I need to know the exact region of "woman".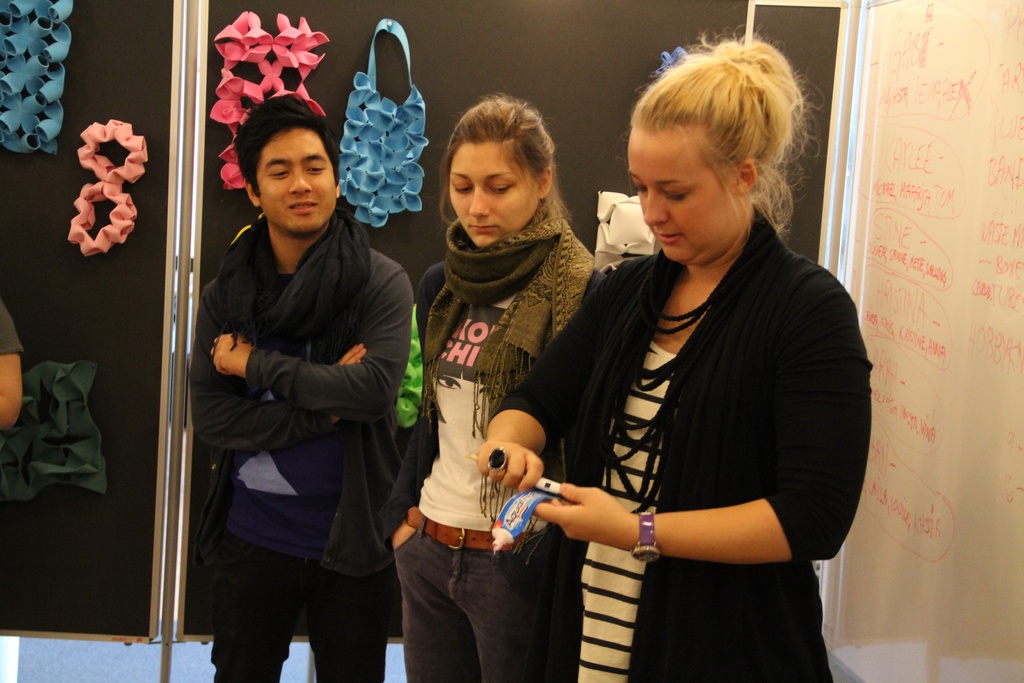
Region: <box>470,21,872,682</box>.
